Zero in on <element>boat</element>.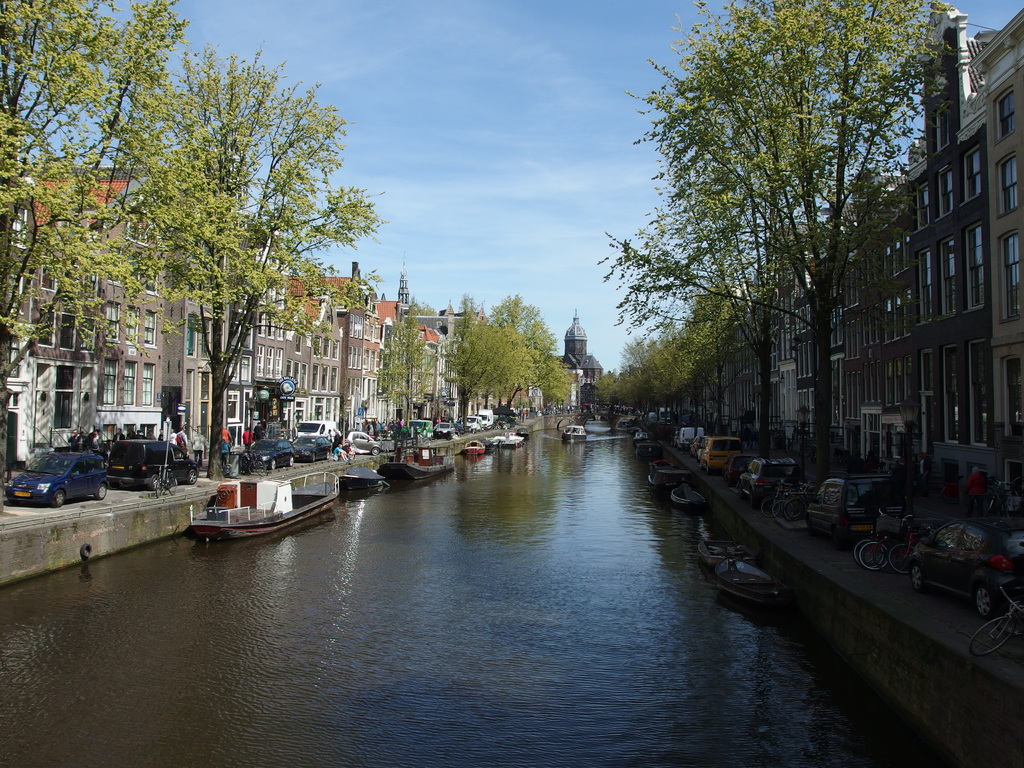
Zeroed in: select_region(180, 450, 335, 547).
